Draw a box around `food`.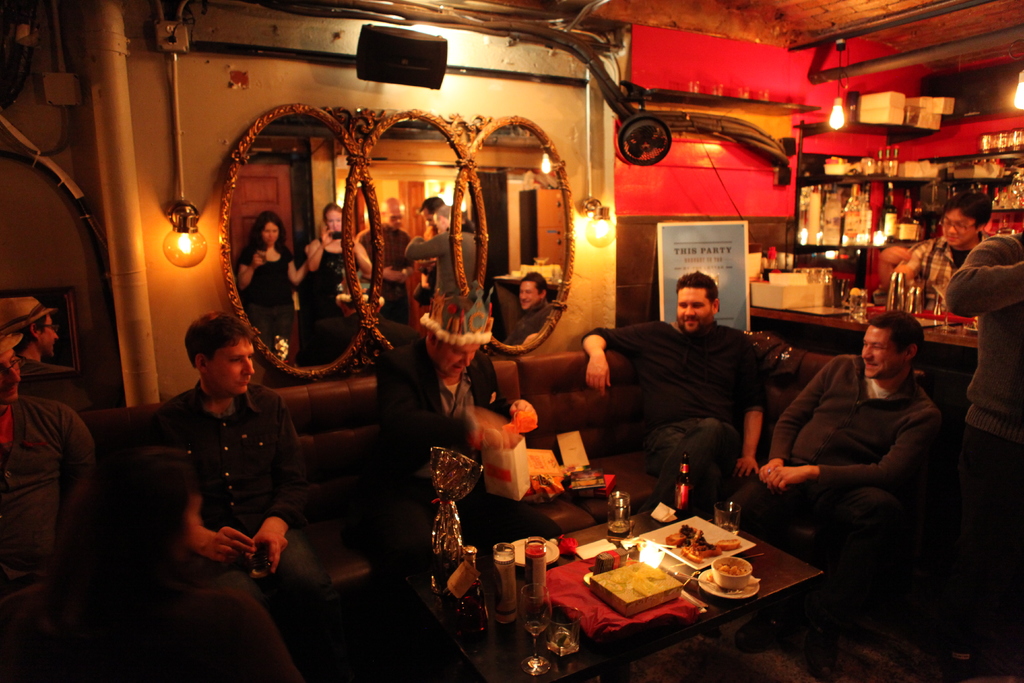
crop(664, 523, 722, 562).
